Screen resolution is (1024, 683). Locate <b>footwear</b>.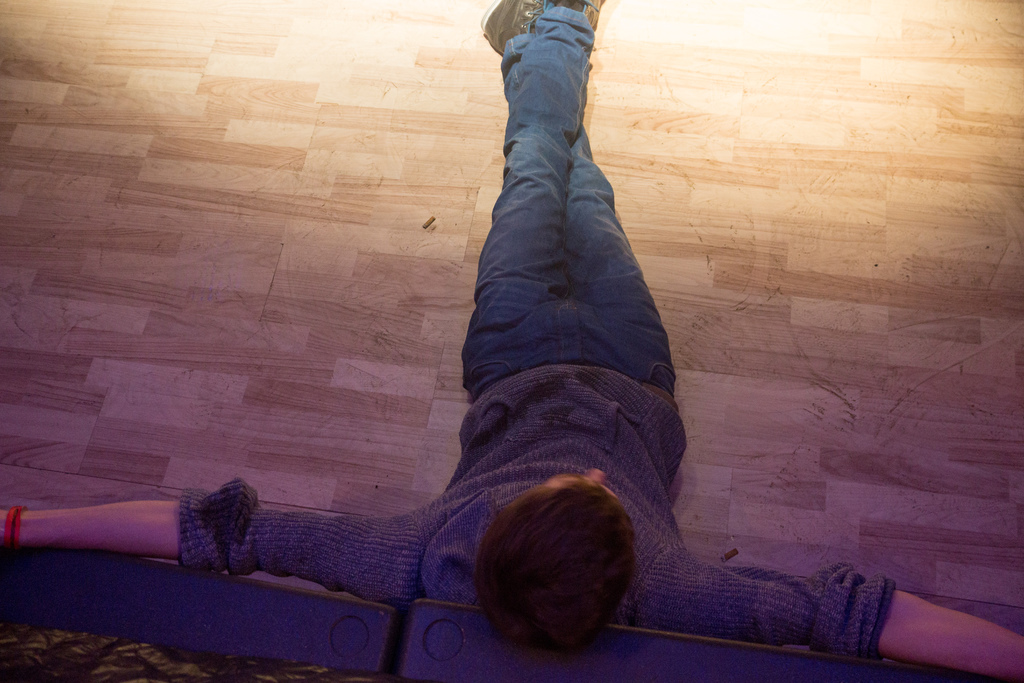
[left=479, top=0, right=550, bottom=56].
